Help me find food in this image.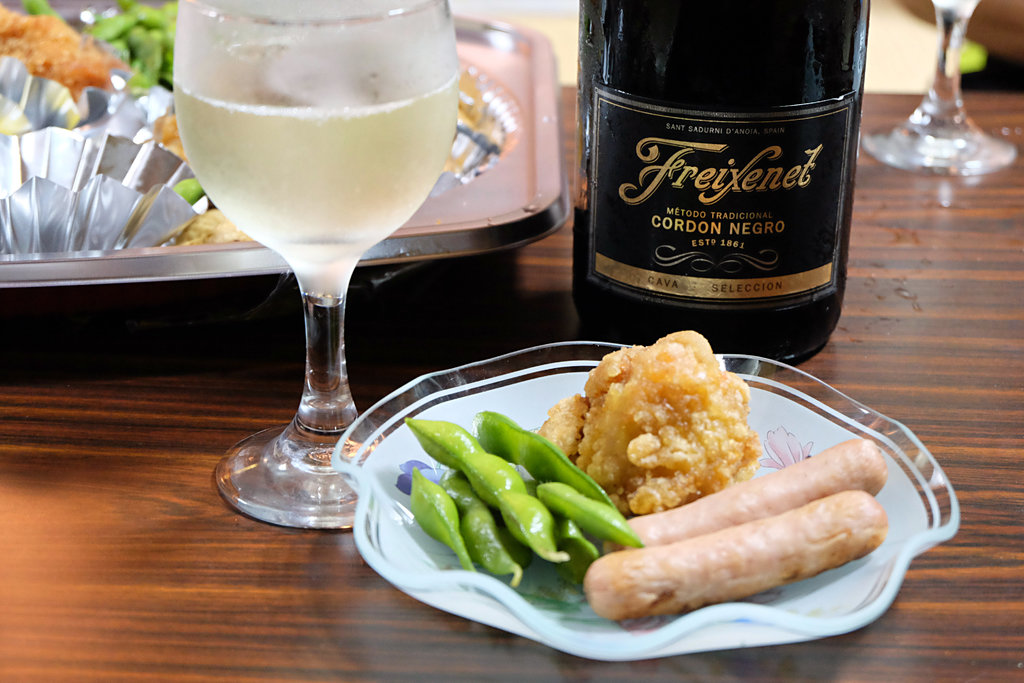
Found it: select_region(582, 487, 890, 622).
